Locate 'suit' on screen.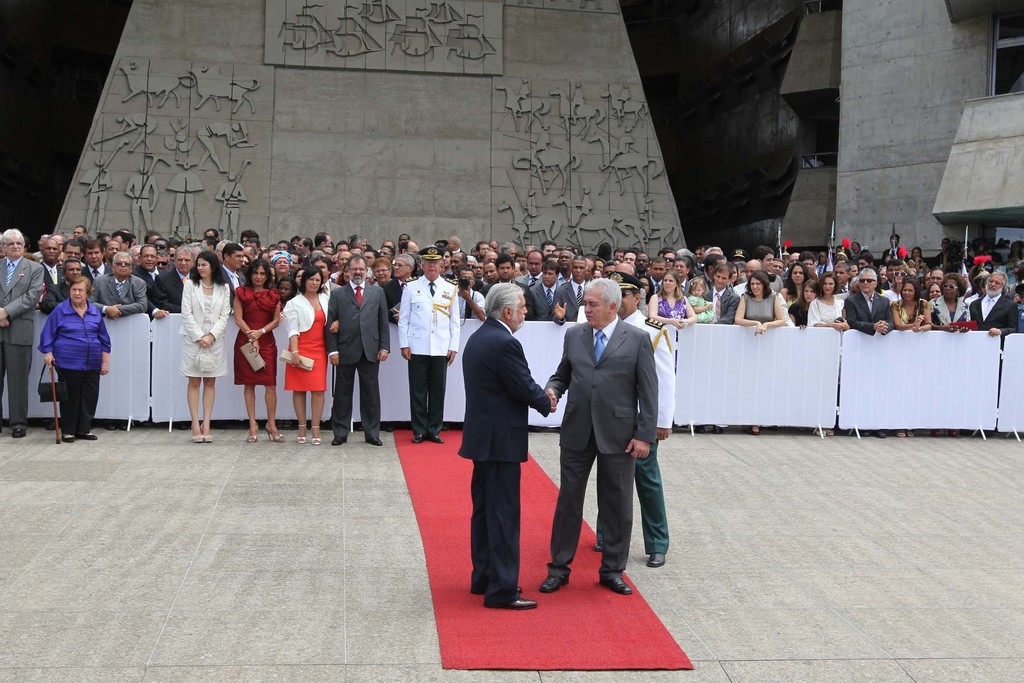
On screen at [880,282,893,295].
